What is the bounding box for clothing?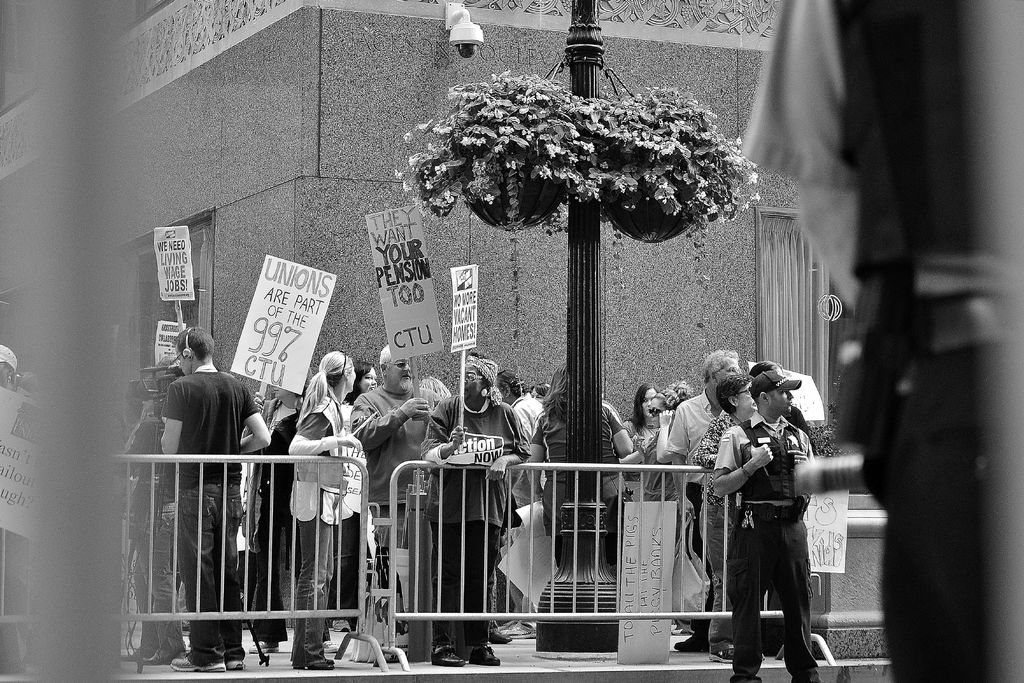
box(116, 407, 189, 664).
